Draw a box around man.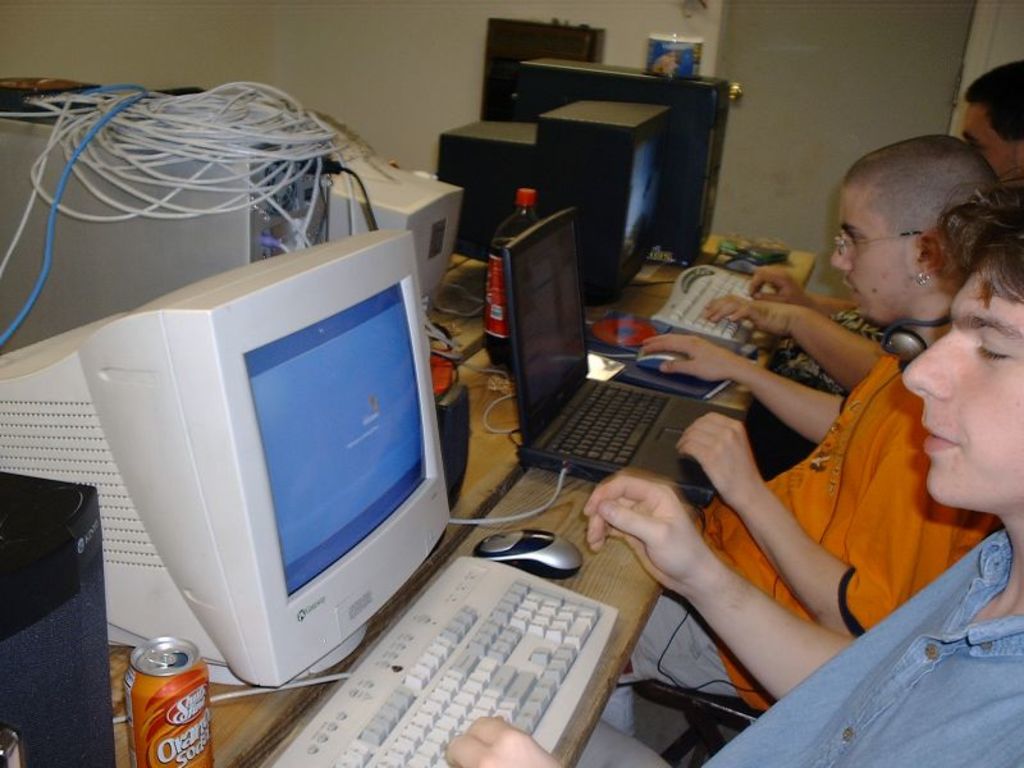
pyautogui.locateOnScreen(436, 180, 1023, 767).
